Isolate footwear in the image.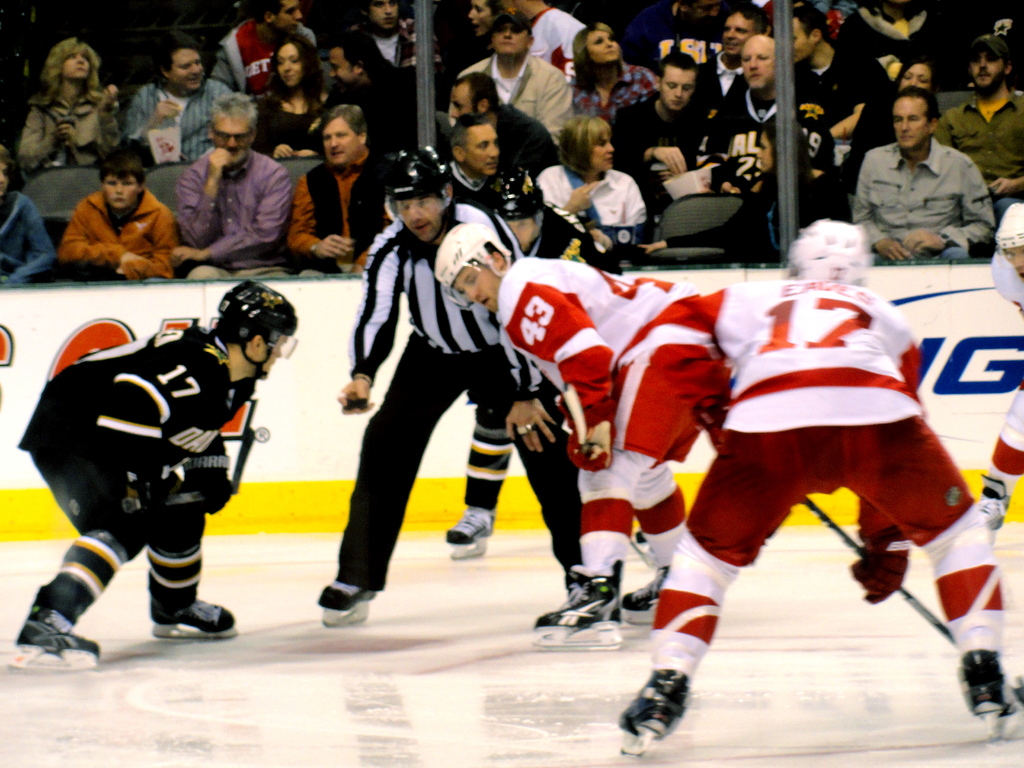
Isolated region: bbox=[148, 593, 232, 637].
